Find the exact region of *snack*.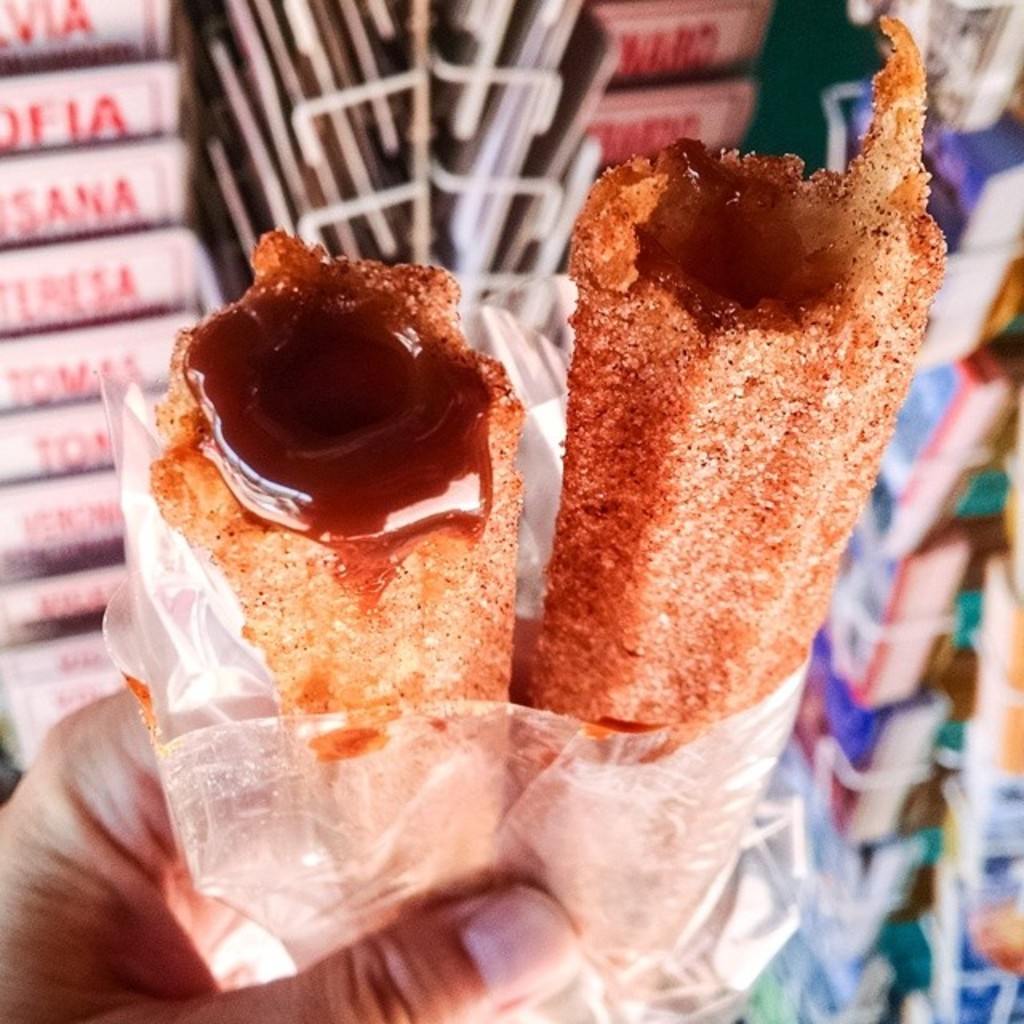
Exact region: 517, 14, 952, 1022.
